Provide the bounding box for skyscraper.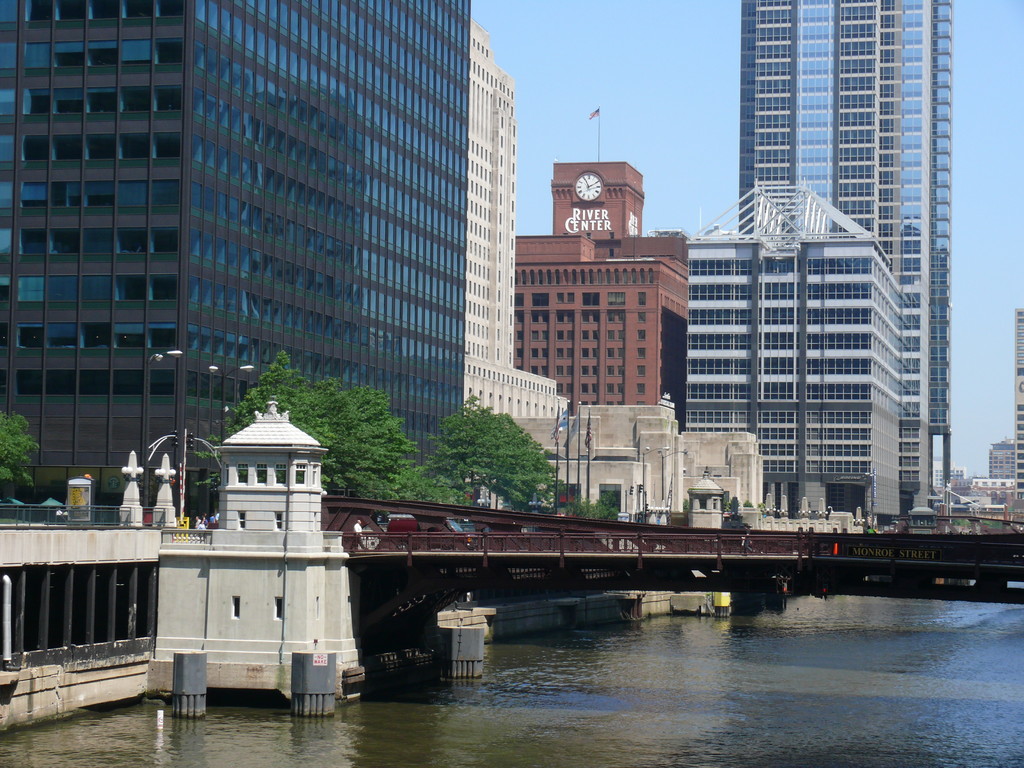
select_region(735, 0, 952, 495).
